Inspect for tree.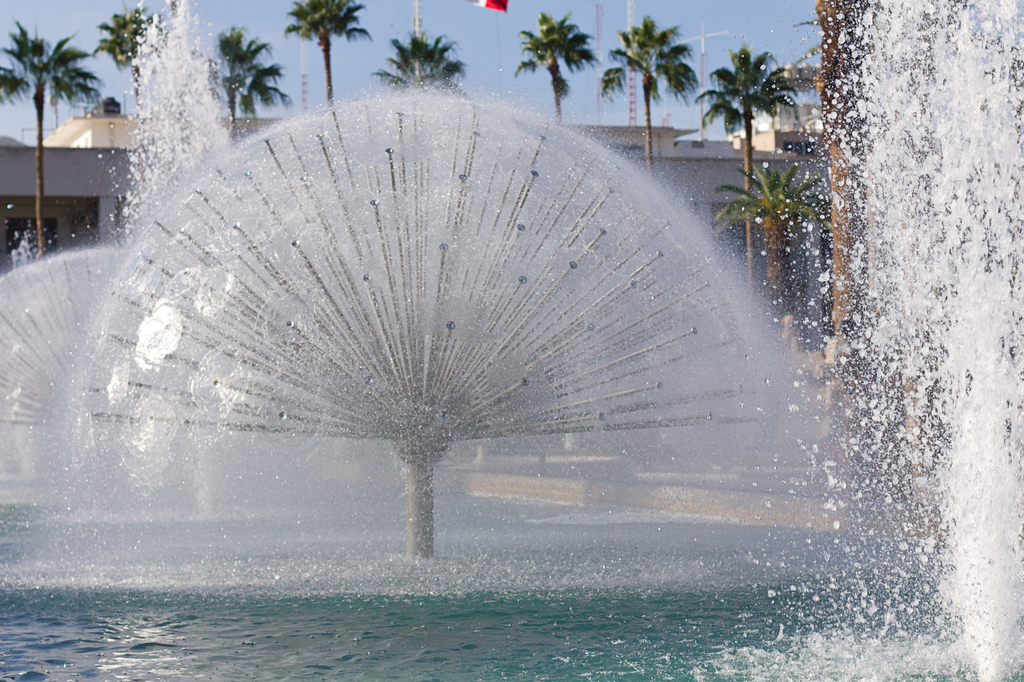
Inspection: select_region(281, 0, 367, 105).
